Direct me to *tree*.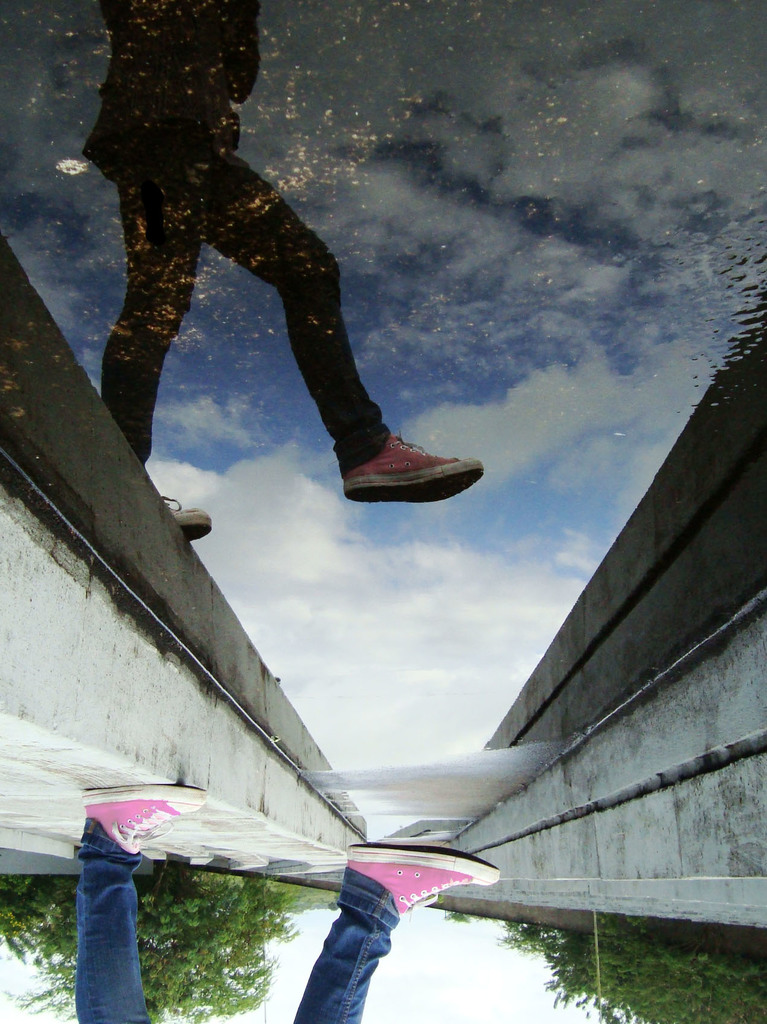
Direction: 0/874/306/1023.
